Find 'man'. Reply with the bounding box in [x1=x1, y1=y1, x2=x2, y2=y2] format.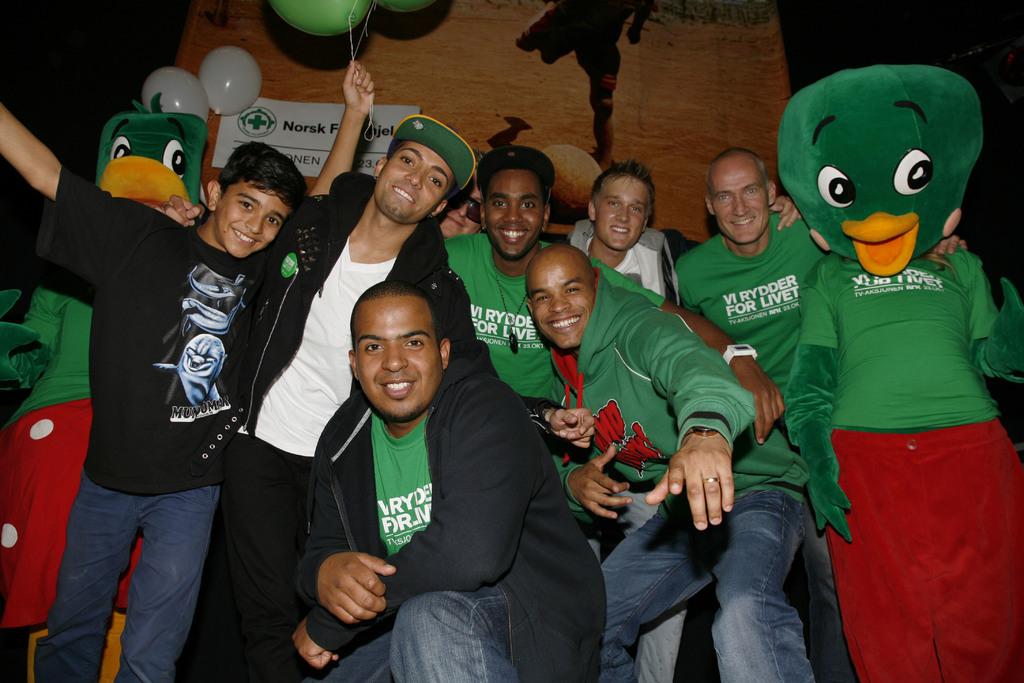
[x1=159, y1=115, x2=594, y2=682].
